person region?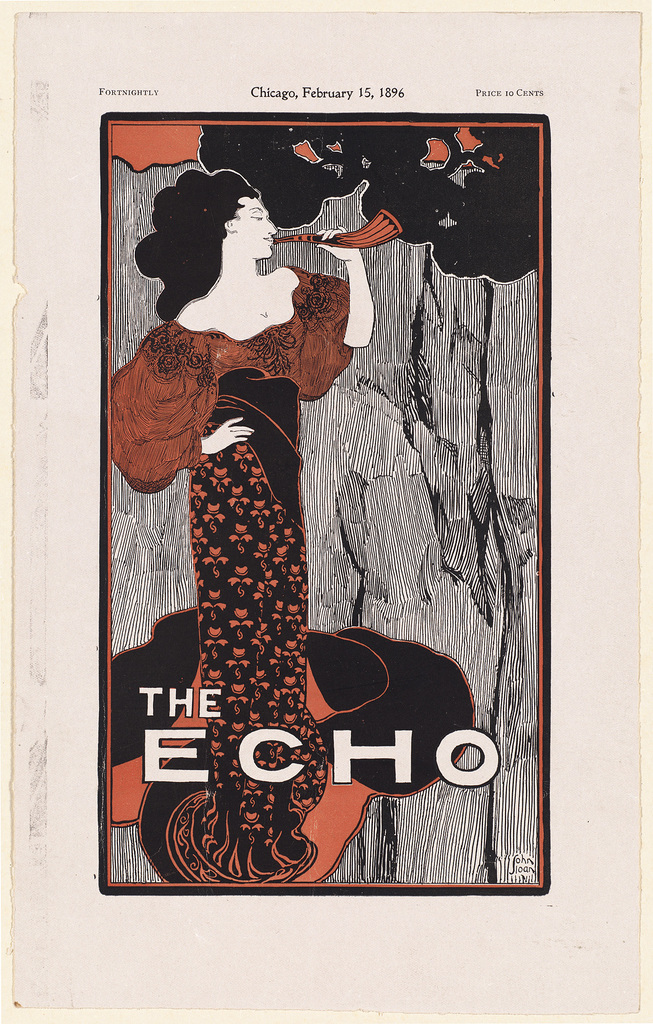
(124, 159, 383, 849)
